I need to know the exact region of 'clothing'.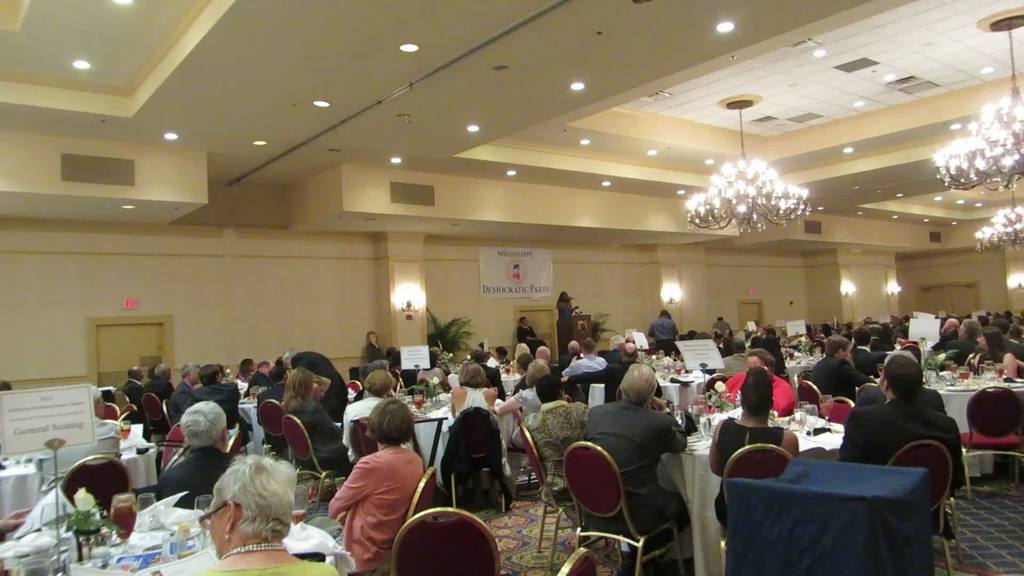
Region: 827/384/959/463.
